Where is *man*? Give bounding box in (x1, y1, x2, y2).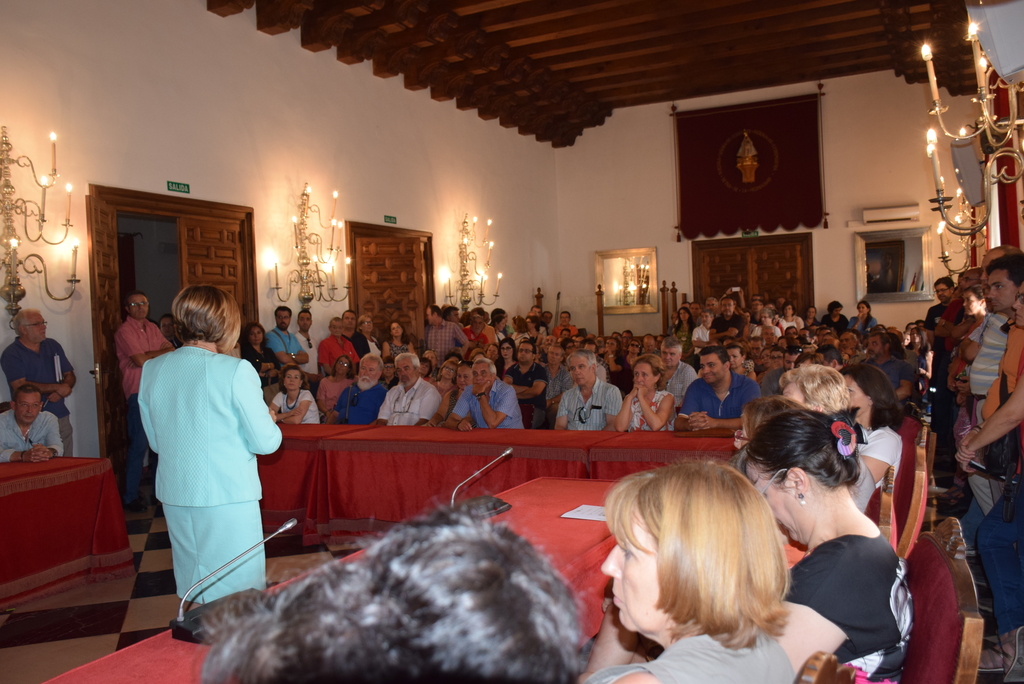
(0, 308, 77, 457).
